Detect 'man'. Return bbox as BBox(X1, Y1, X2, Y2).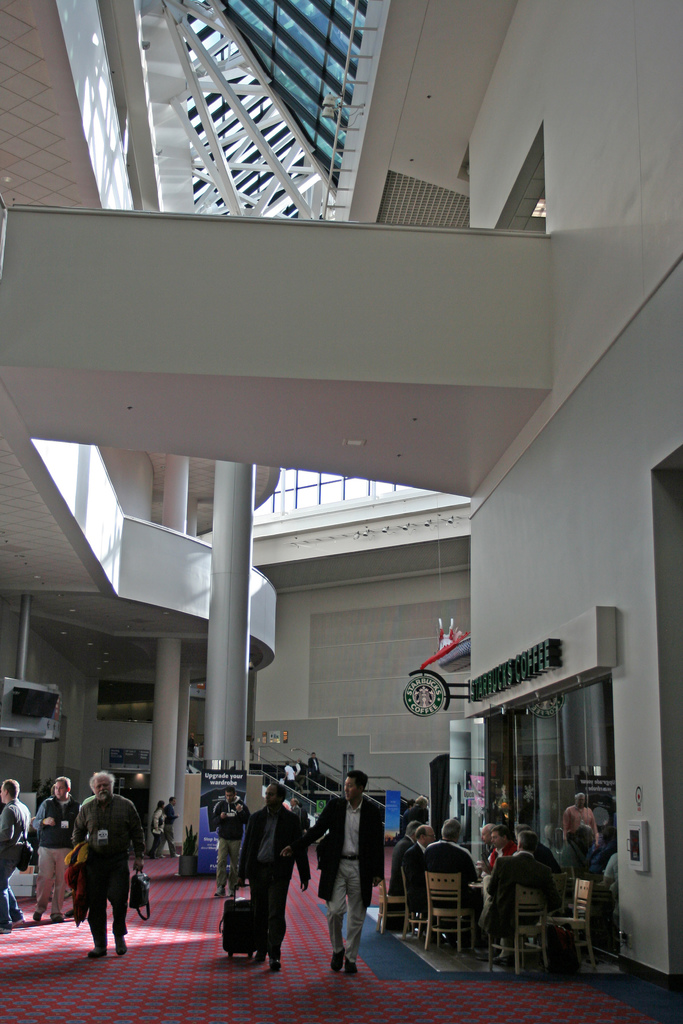
BBox(0, 774, 28, 931).
